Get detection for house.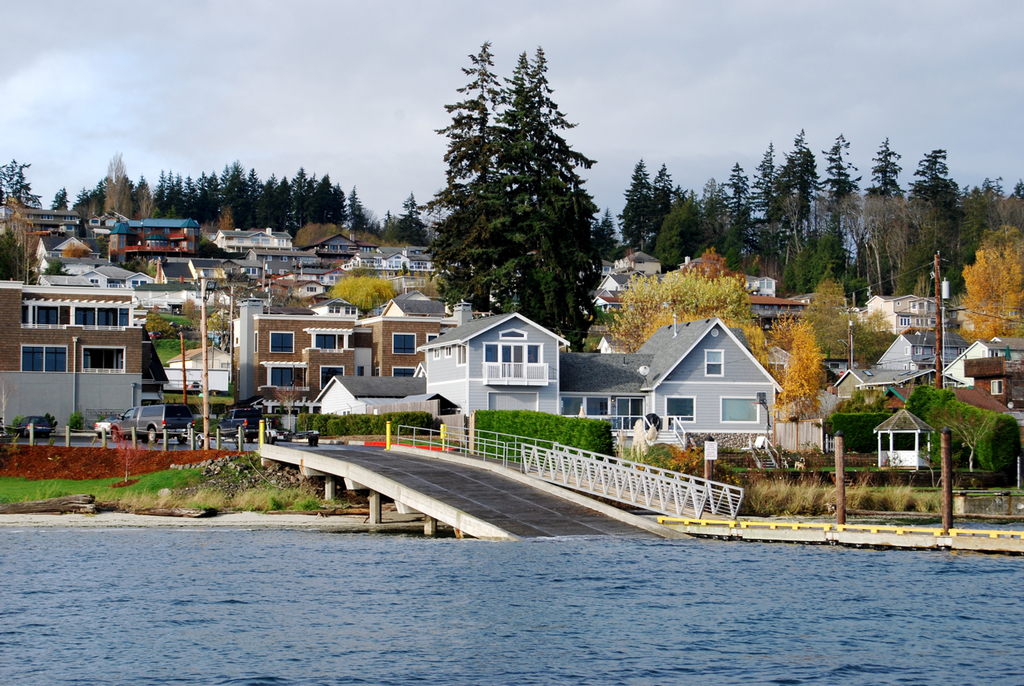
Detection: (x1=152, y1=259, x2=226, y2=284).
